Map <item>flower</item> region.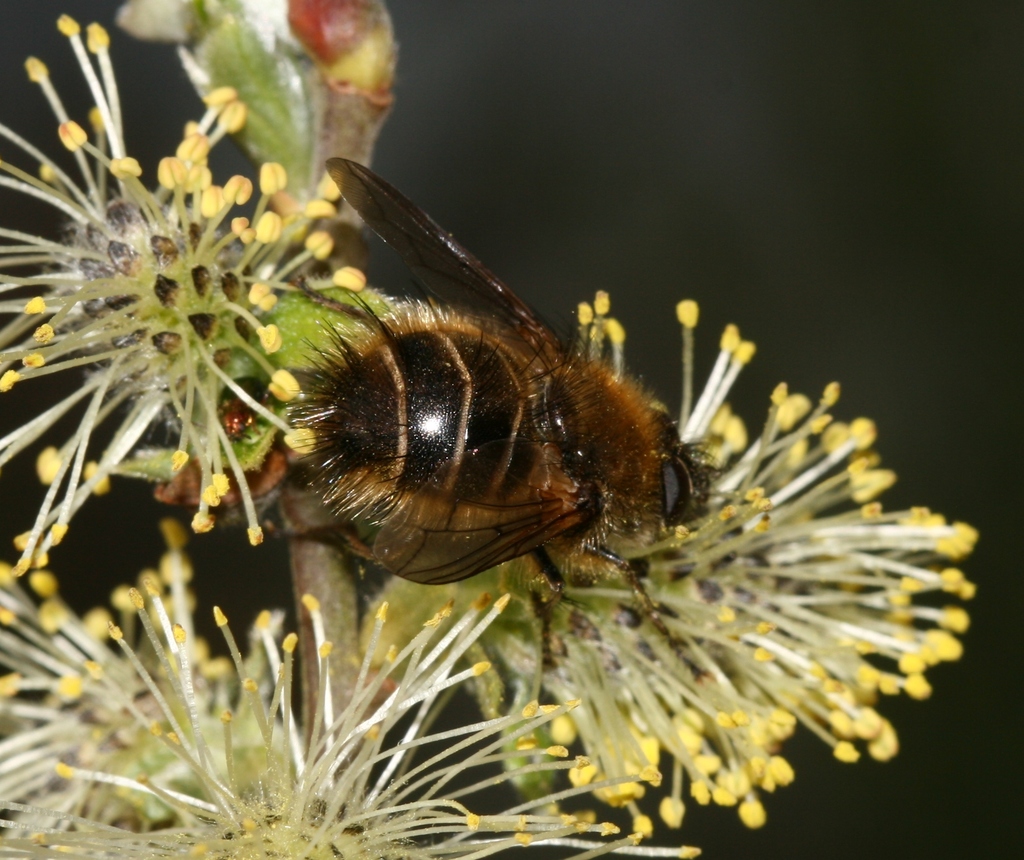
Mapped to {"left": 0, "top": 514, "right": 701, "bottom": 859}.
